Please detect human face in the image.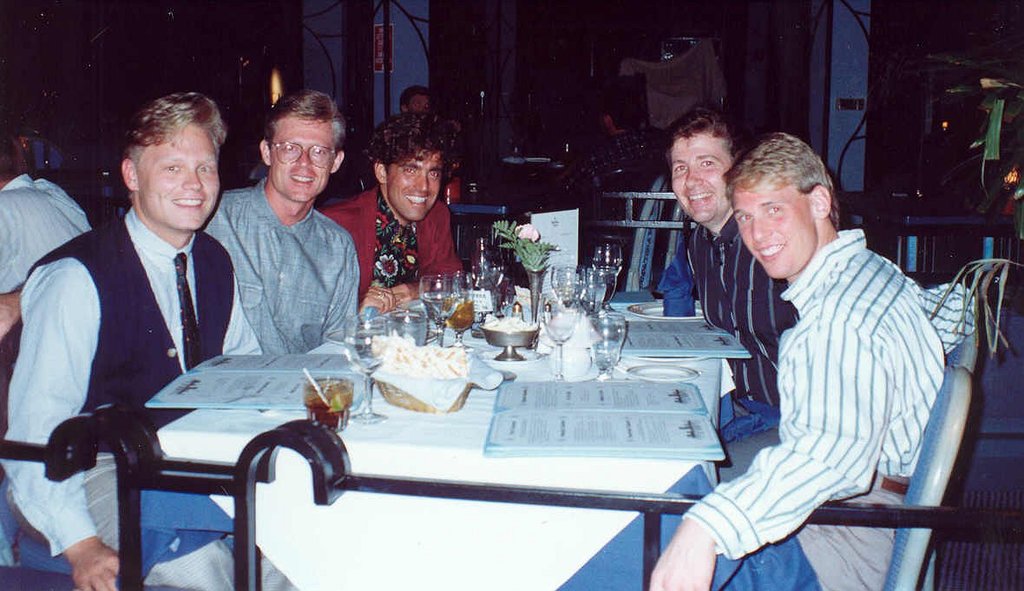
left=135, top=126, right=227, bottom=227.
